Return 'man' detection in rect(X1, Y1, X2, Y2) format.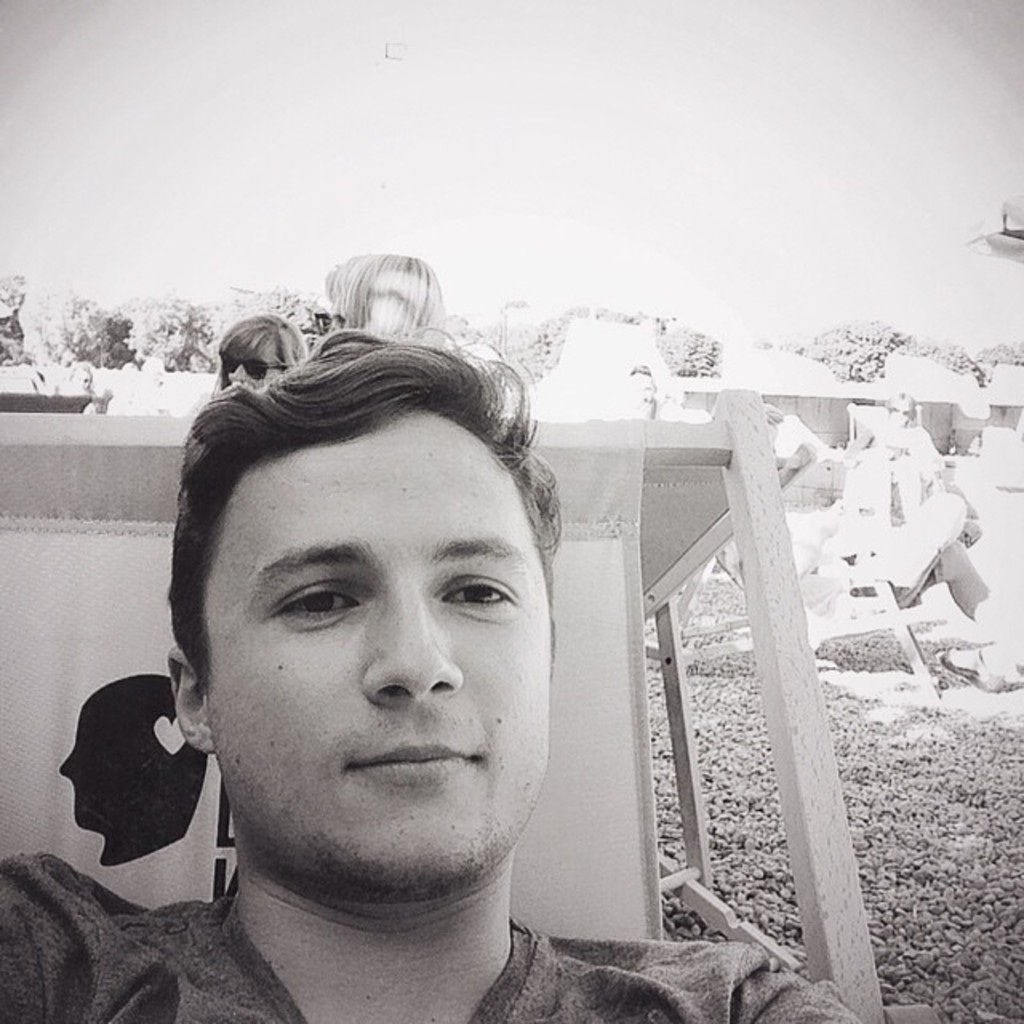
rect(30, 293, 762, 1023).
